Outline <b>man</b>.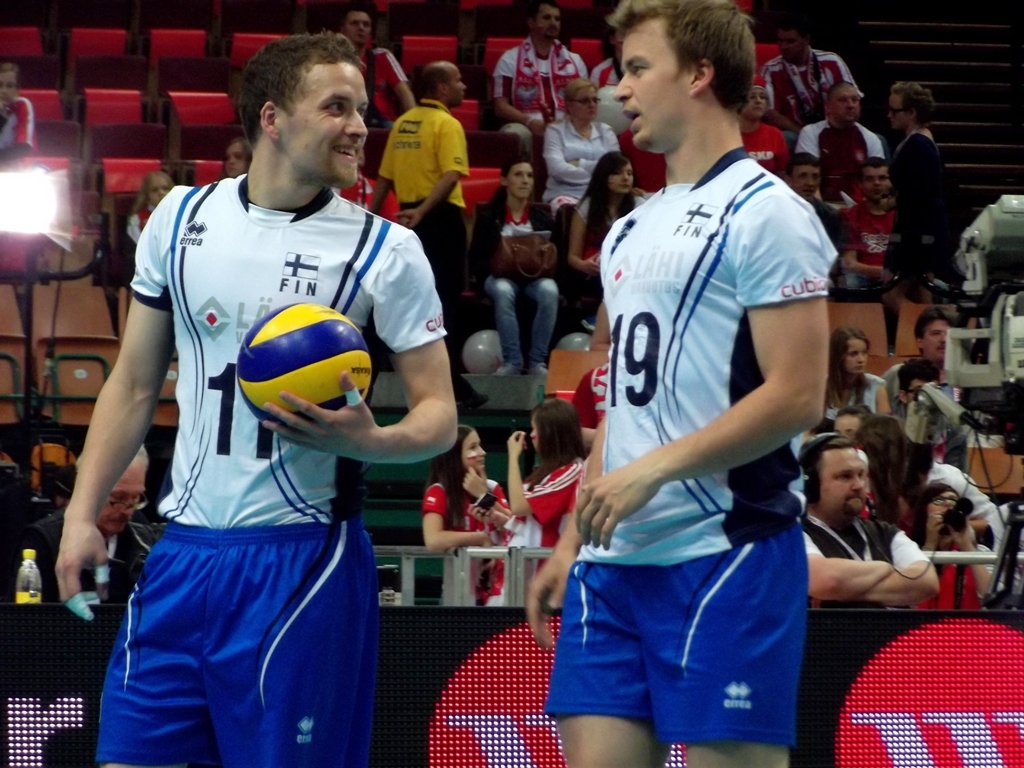
Outline: l=334, t=4, r=413, b=173.
